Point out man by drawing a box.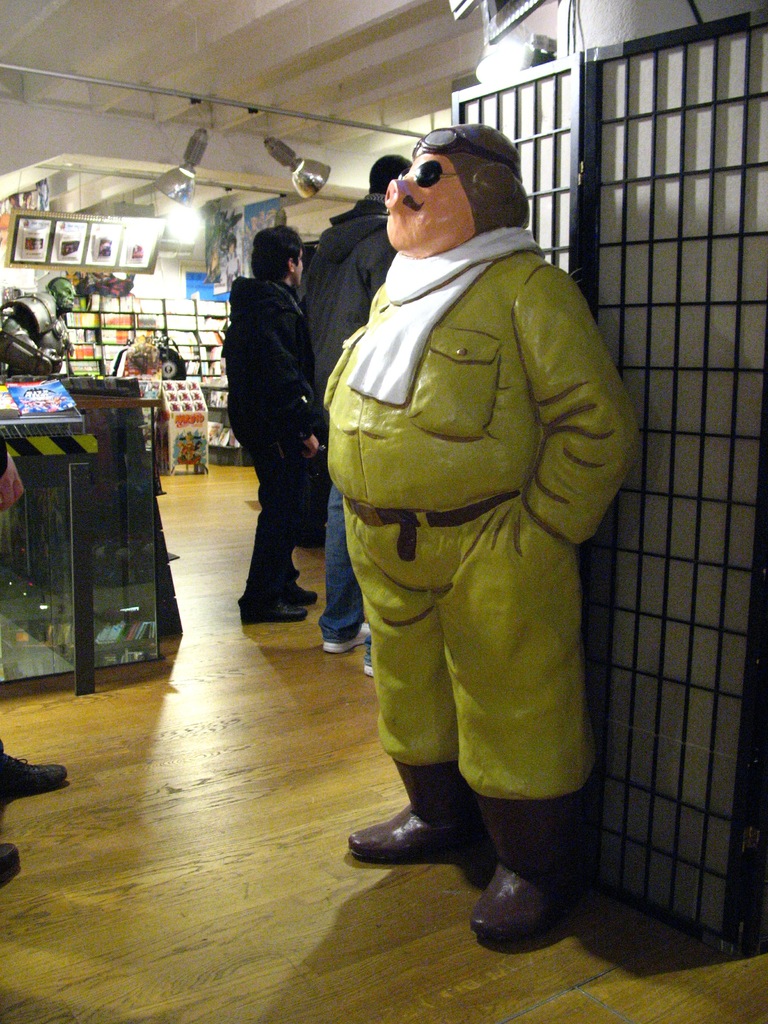
Rect(302, 148, 393, 652).
